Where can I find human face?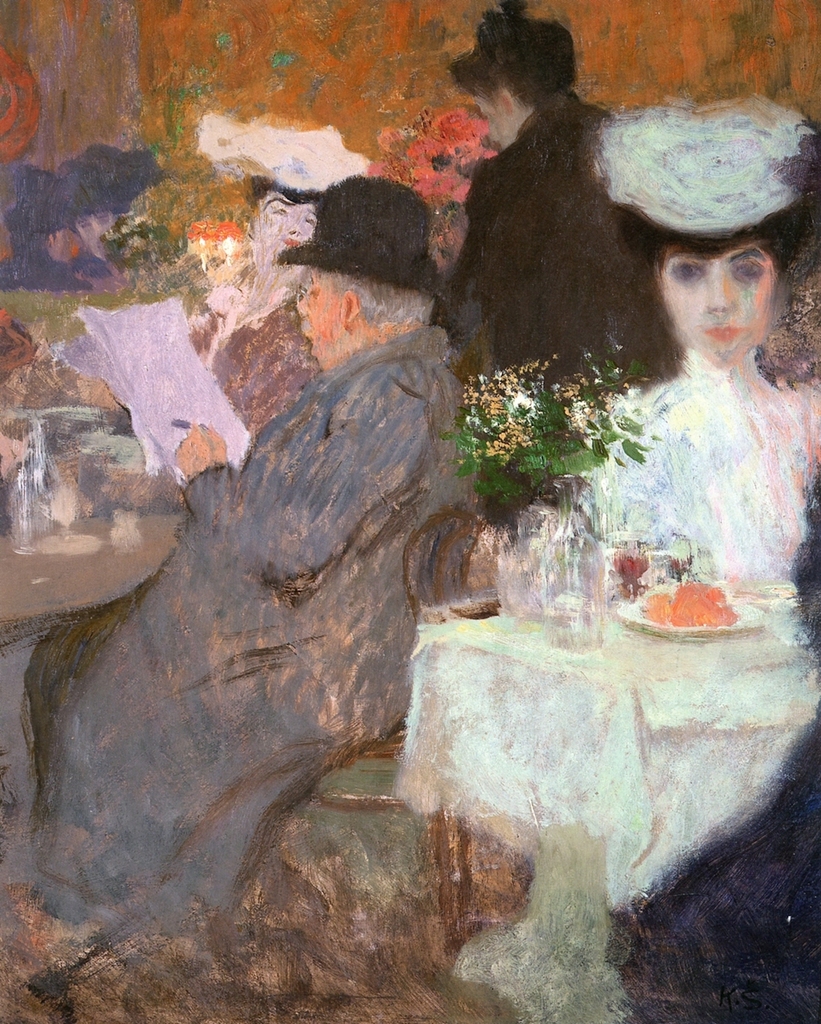
You can find it at Rect(470, 89, 503, 161).
